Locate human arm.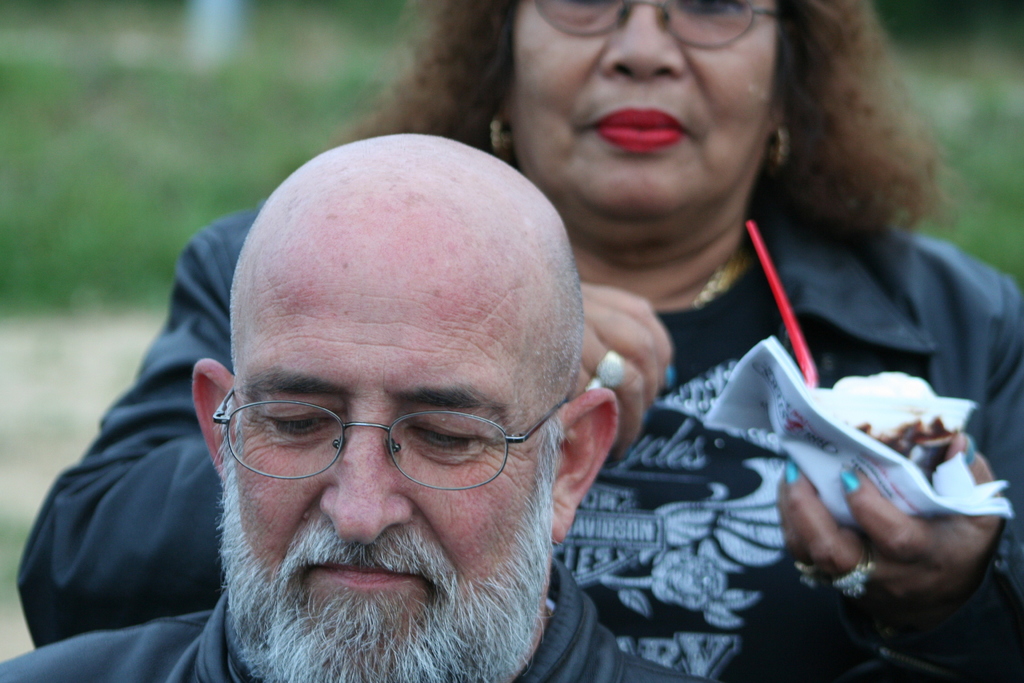
Bounding box: l=24, t=224, r=675, b=646.
